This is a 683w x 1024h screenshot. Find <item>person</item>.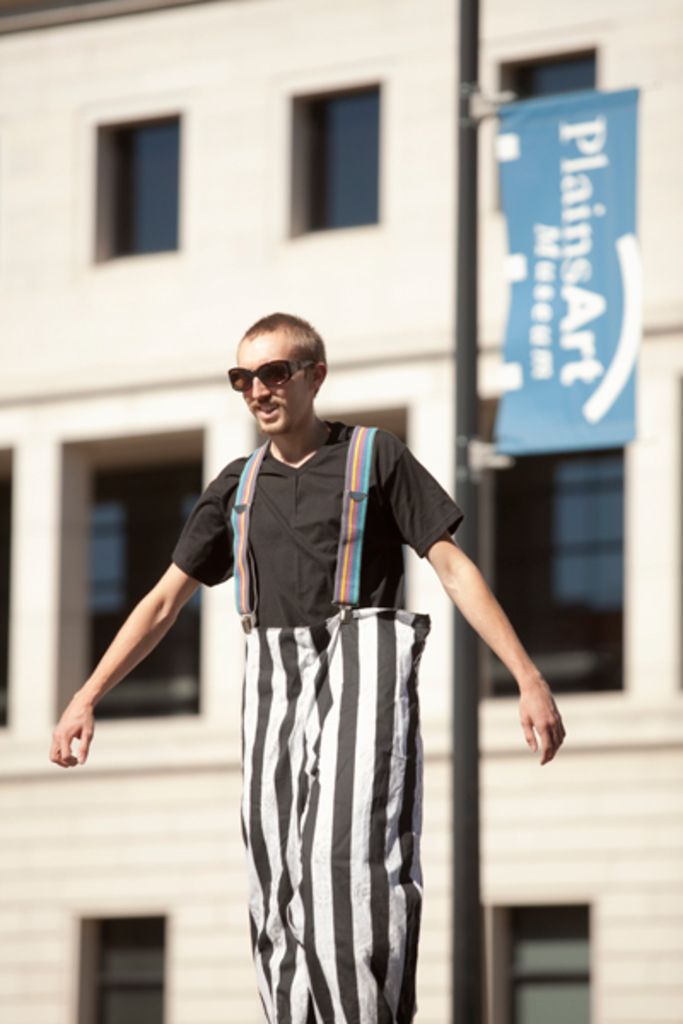
Bounding box: (x1=53, y1=312, x2=565, y2=1022).
